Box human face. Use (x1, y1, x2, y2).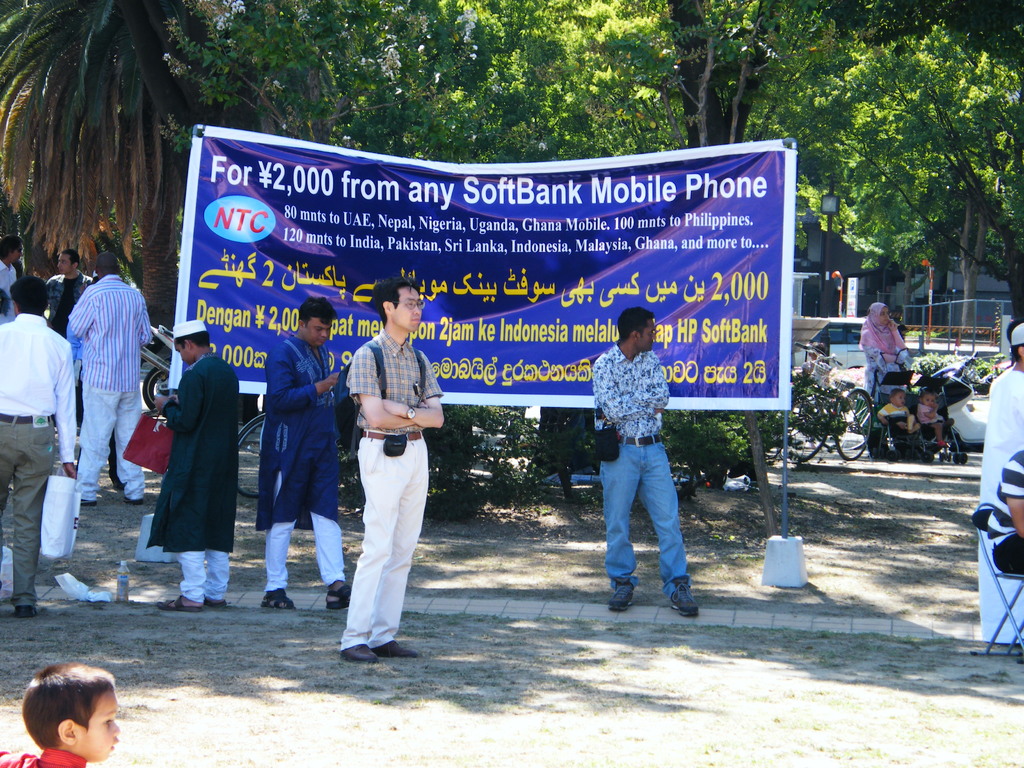
(175, 341, 190, 367).
